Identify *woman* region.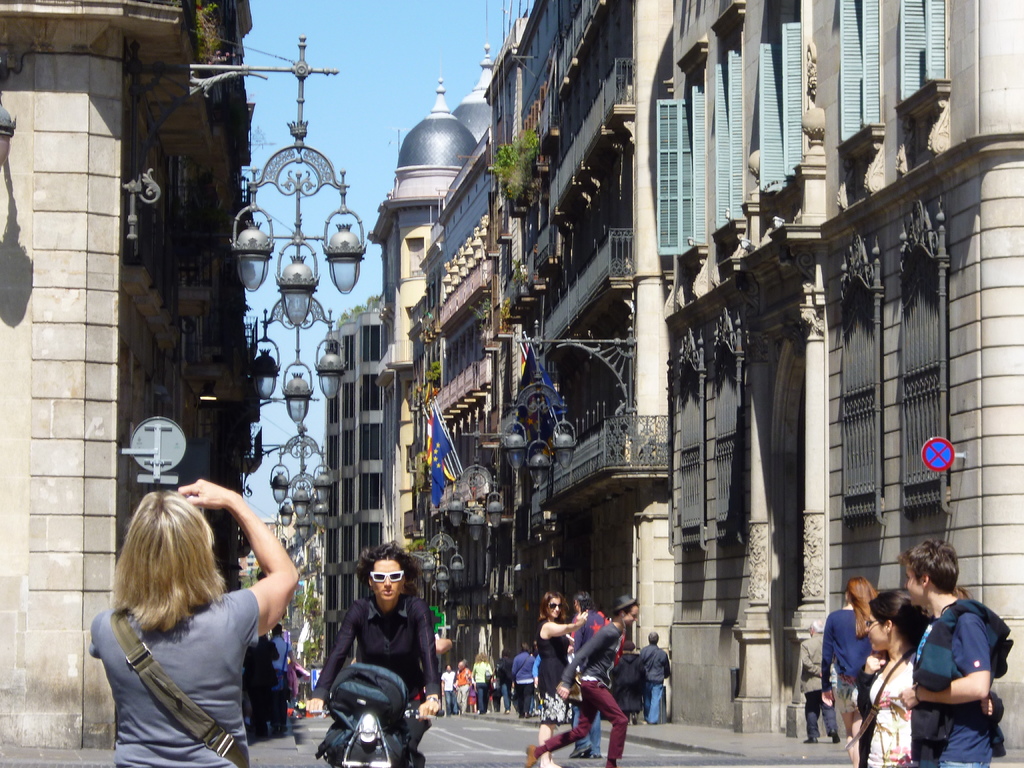
Region: left=511, top=643, right=535, bottom=721.
